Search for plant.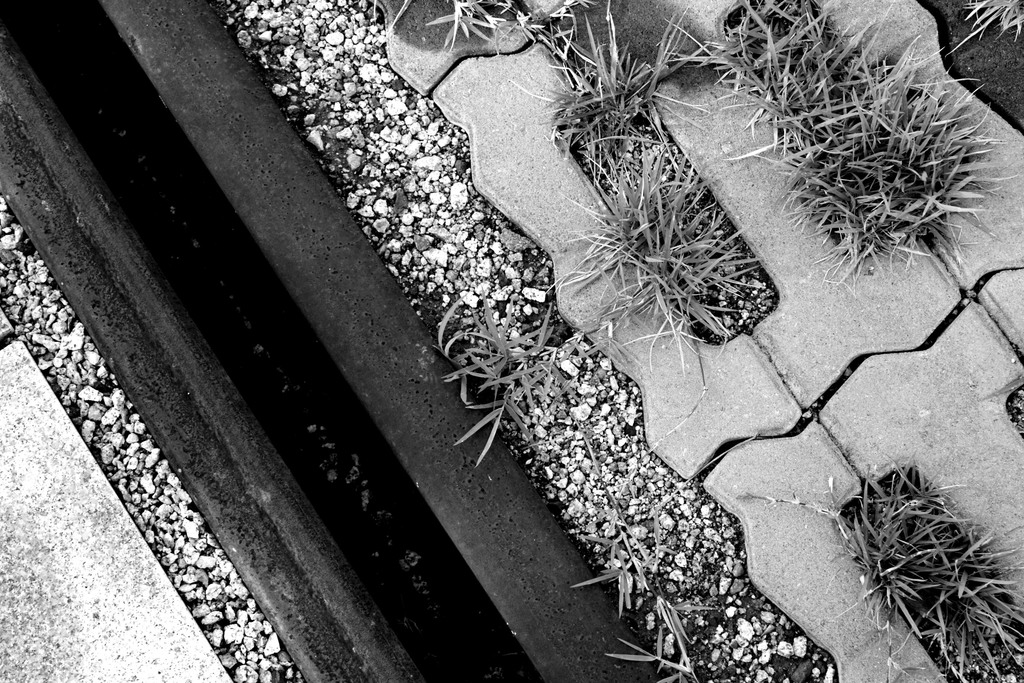
Found at [607,596,715,682].
